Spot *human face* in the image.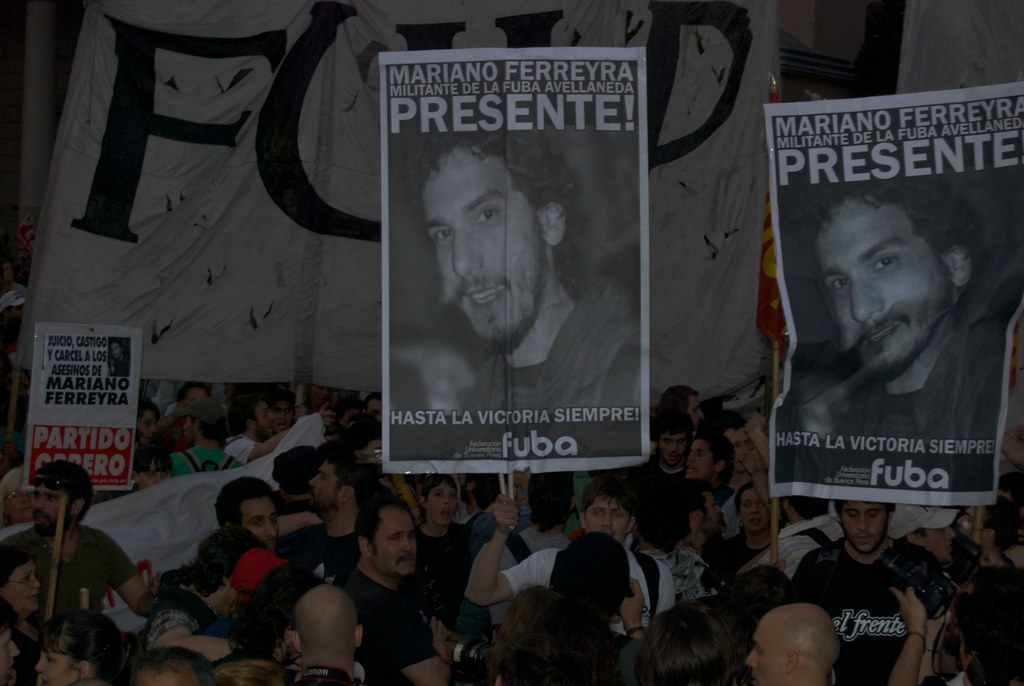
*human face* found at 427/480/458/527.
